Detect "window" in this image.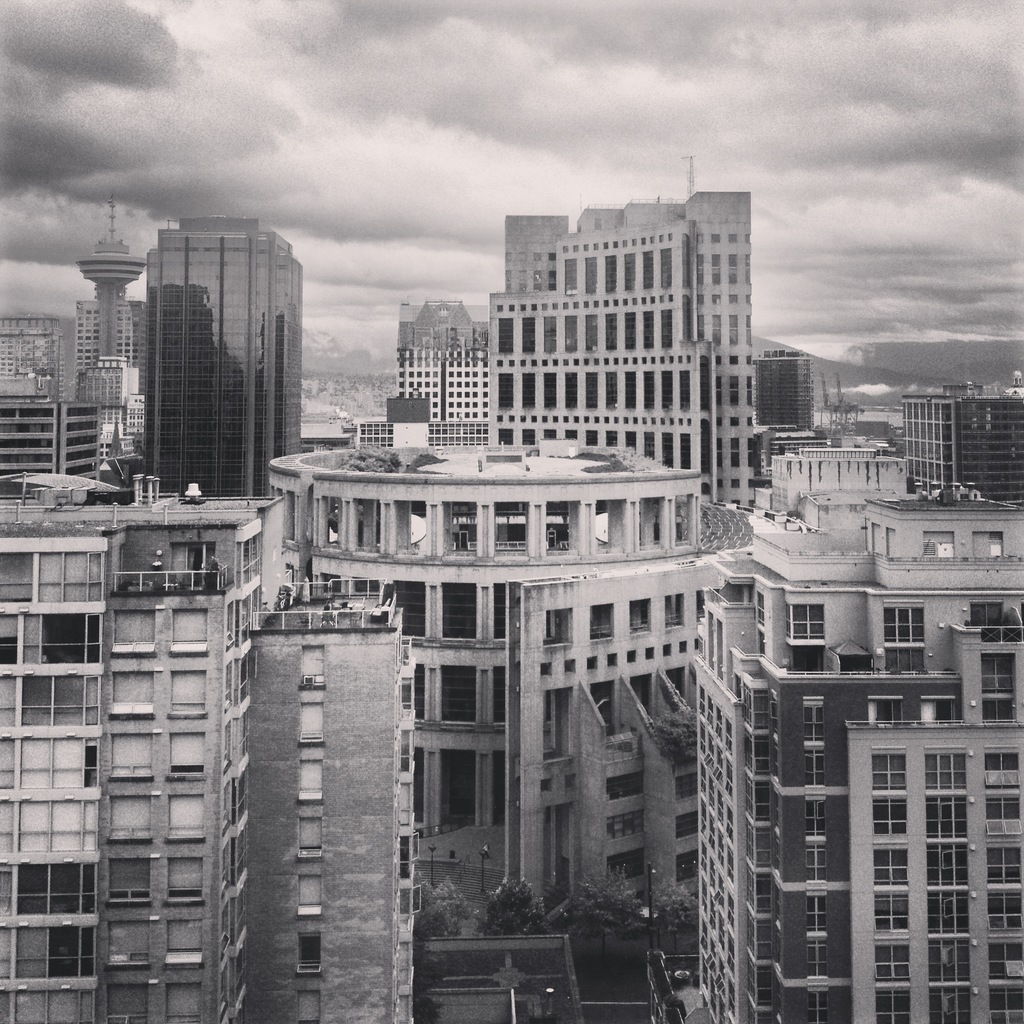
Detection: bbox=(986, 844, 1023, 886).
